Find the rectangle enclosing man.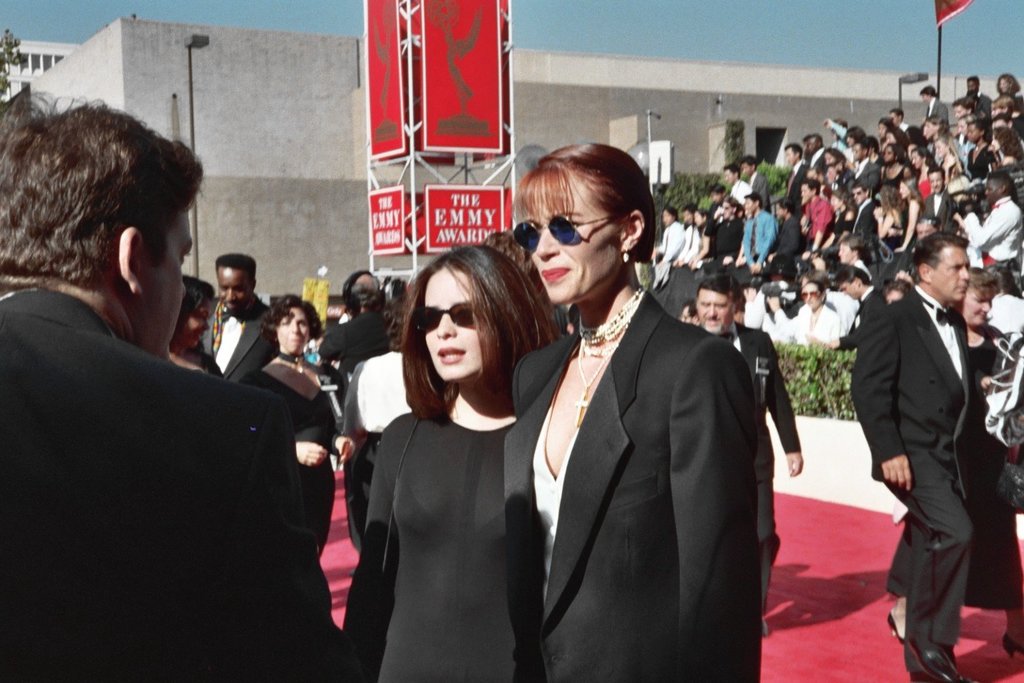
rect(767, 195, 798, 267).
